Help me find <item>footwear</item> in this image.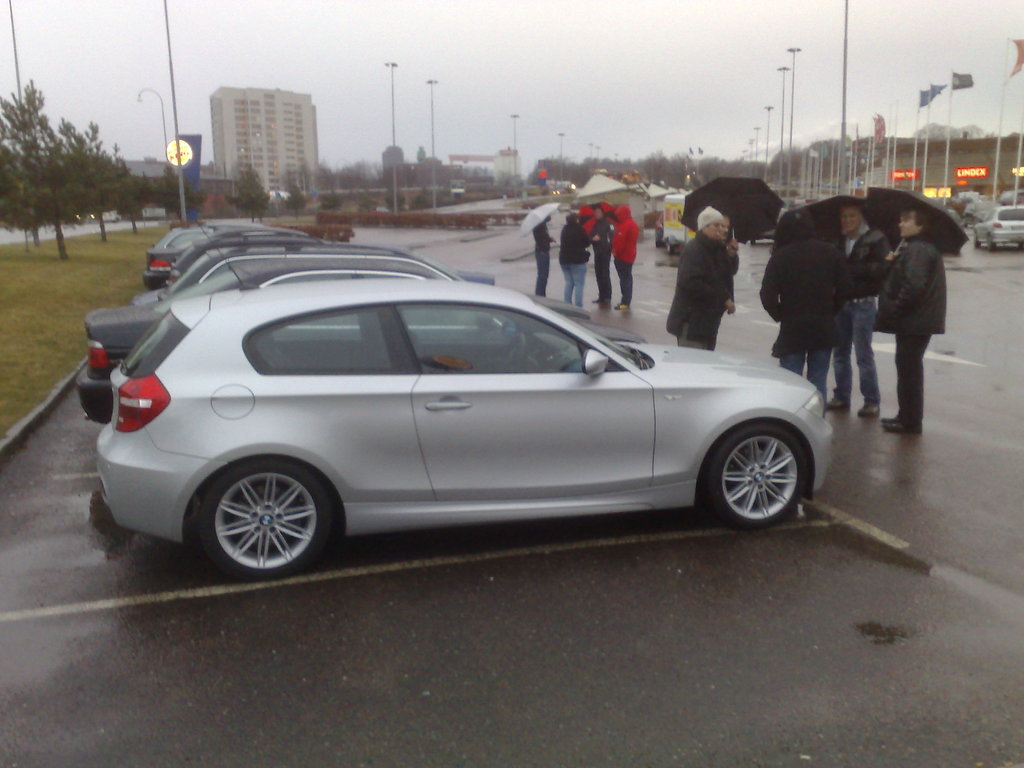
Found it: (x1=826, y1=387, x2=851, y2=410).
